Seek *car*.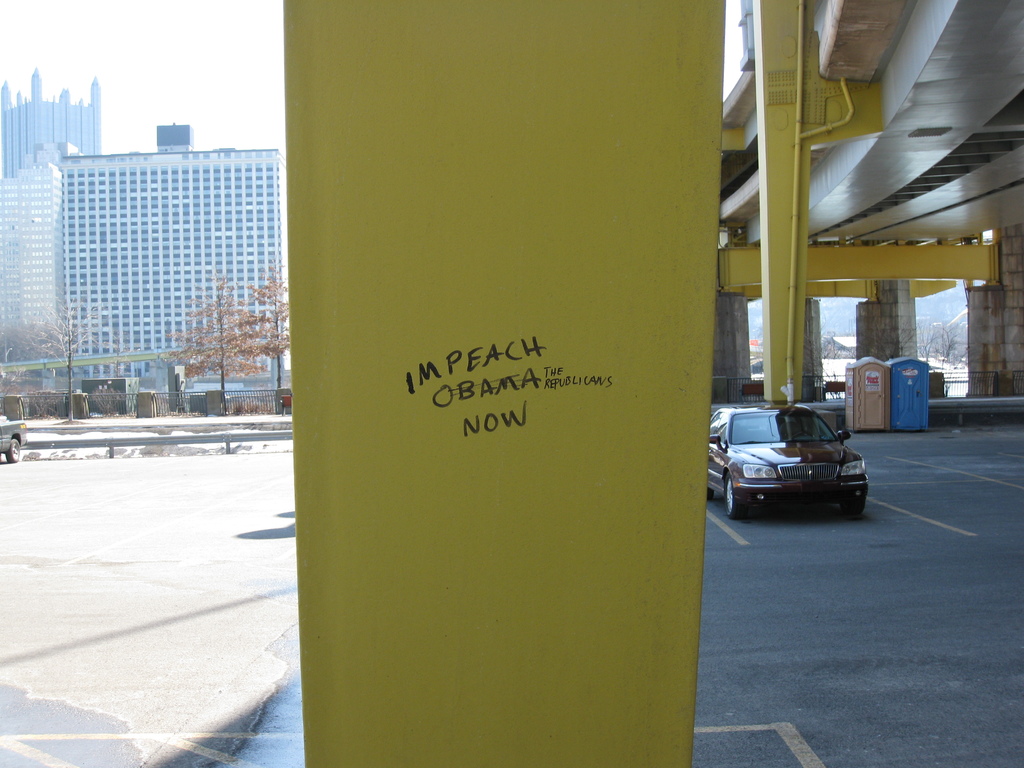
Rect(703, 401, 870, 520).
